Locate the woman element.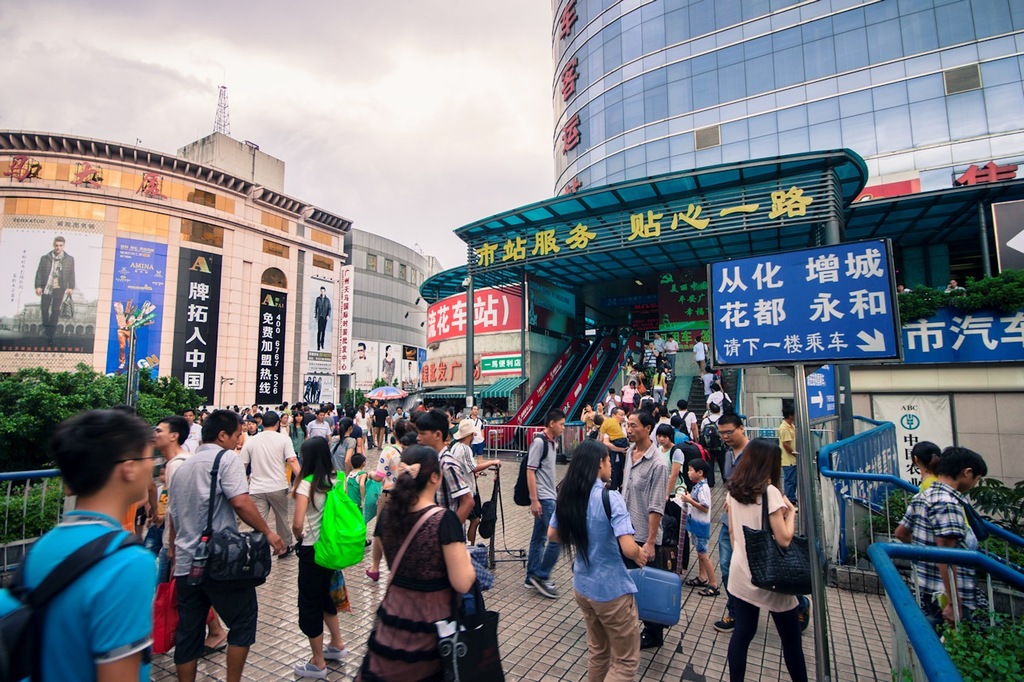
Element bbox: <region>546, 443, 649, 681</region>.
